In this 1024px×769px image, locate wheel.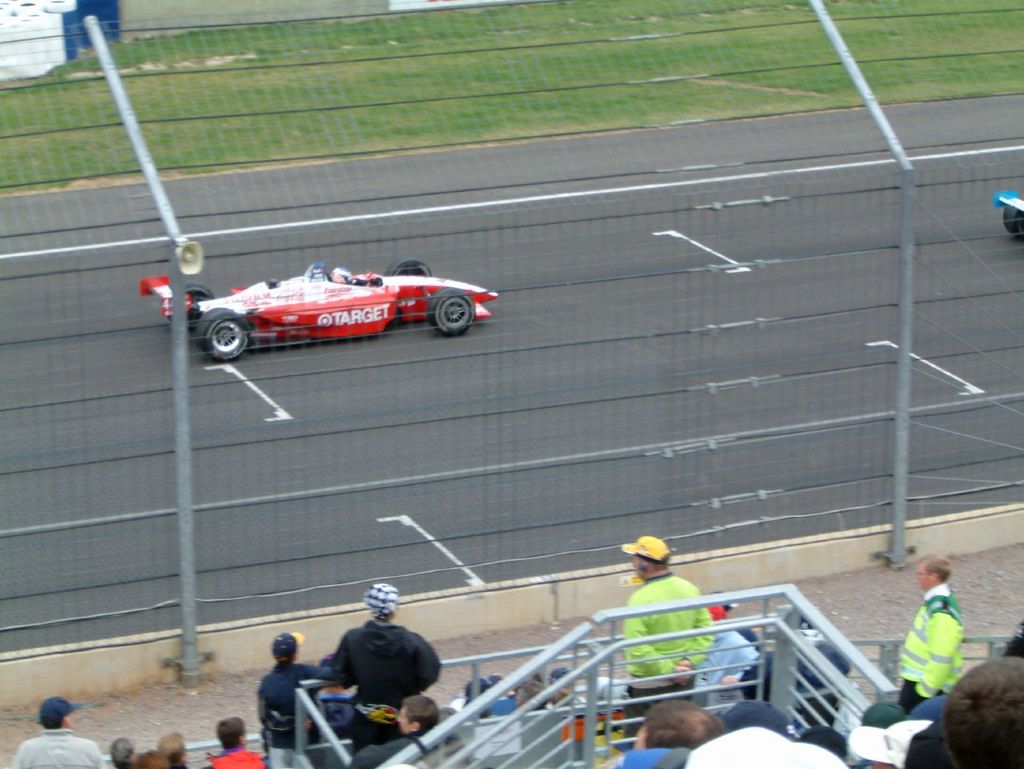
Bounding box: 1000, 201, 1023, 234.
